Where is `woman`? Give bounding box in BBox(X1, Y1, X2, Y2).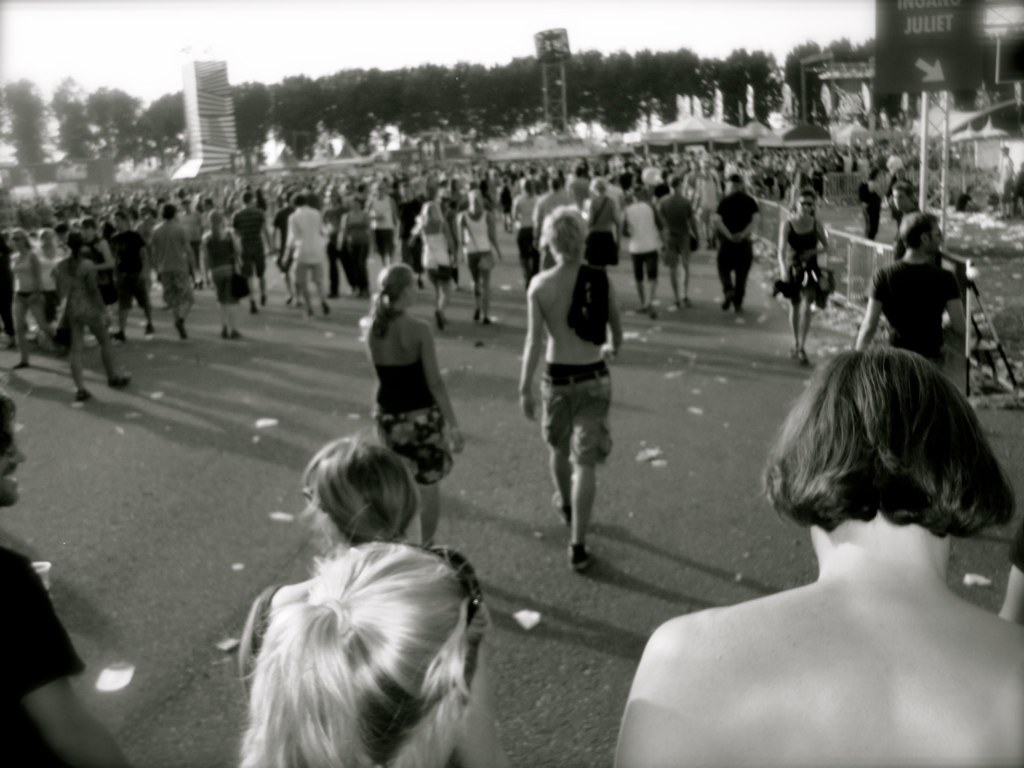
BBox(13, 227, 58, 370).
